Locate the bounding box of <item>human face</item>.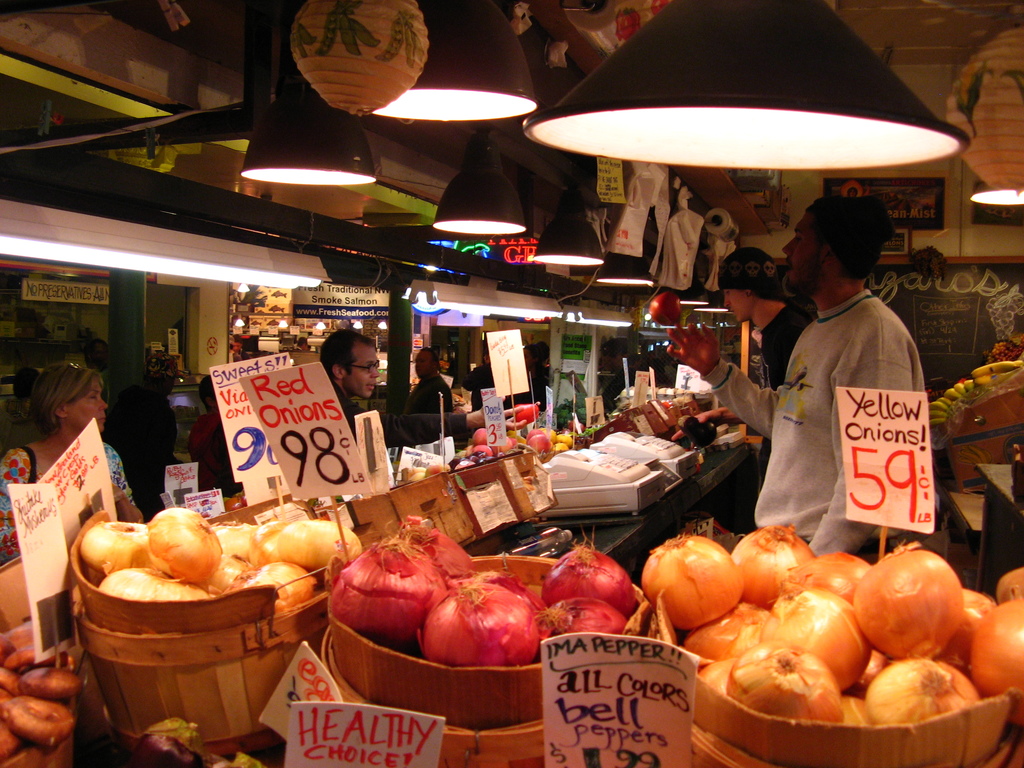
Bounding box: region(65, 378, 106, 434).
